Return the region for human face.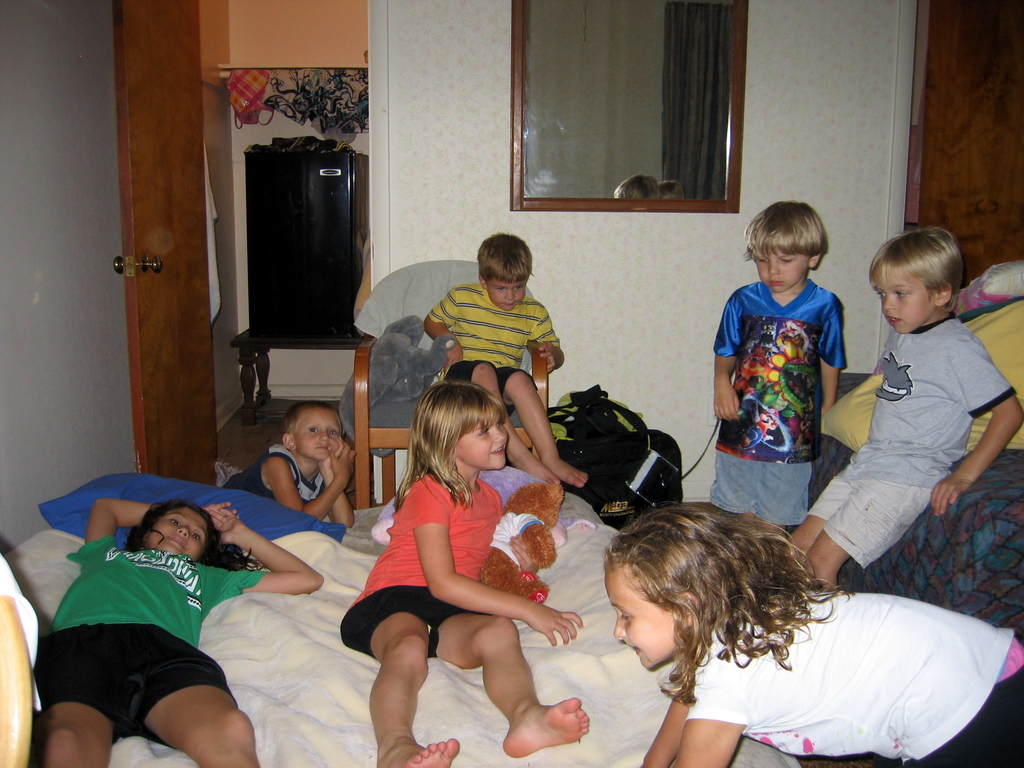
bbox=[607, 563, 671, 666].
